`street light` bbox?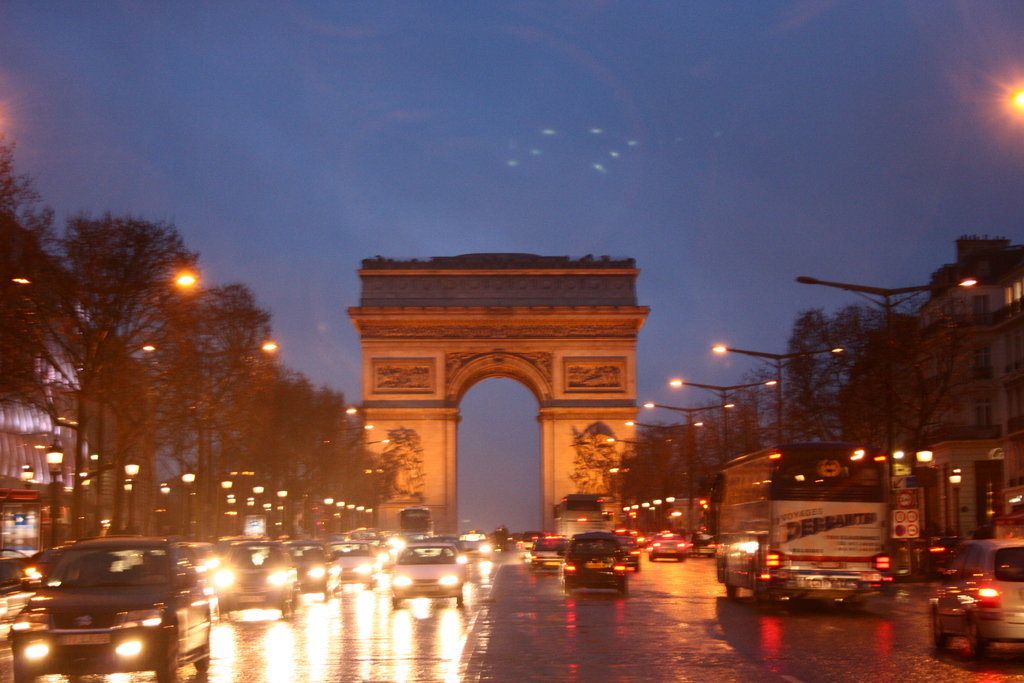
box(8, 273, 196, 534)
